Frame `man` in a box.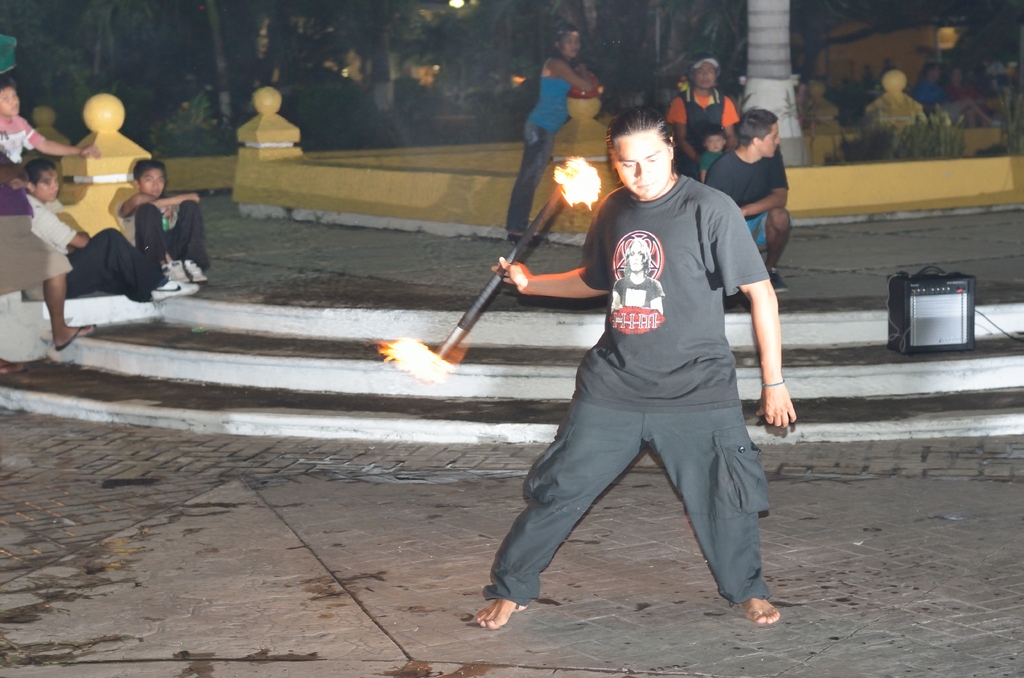
(30,157,200,304).
